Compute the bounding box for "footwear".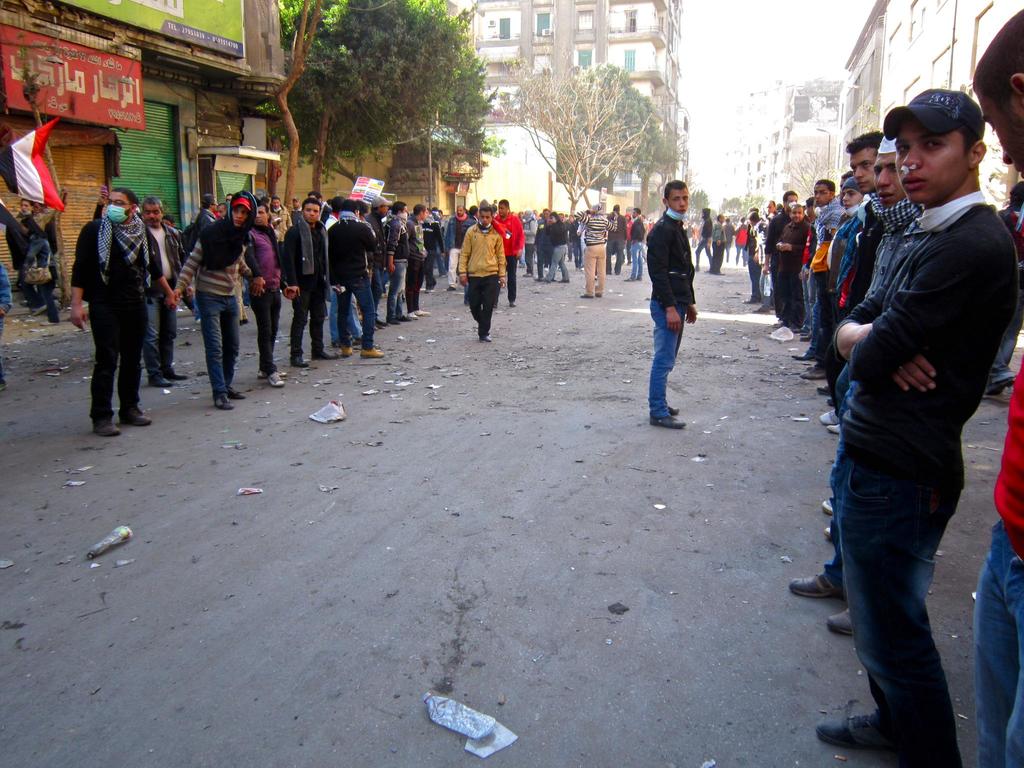
box(579, 291, 593, 296).
